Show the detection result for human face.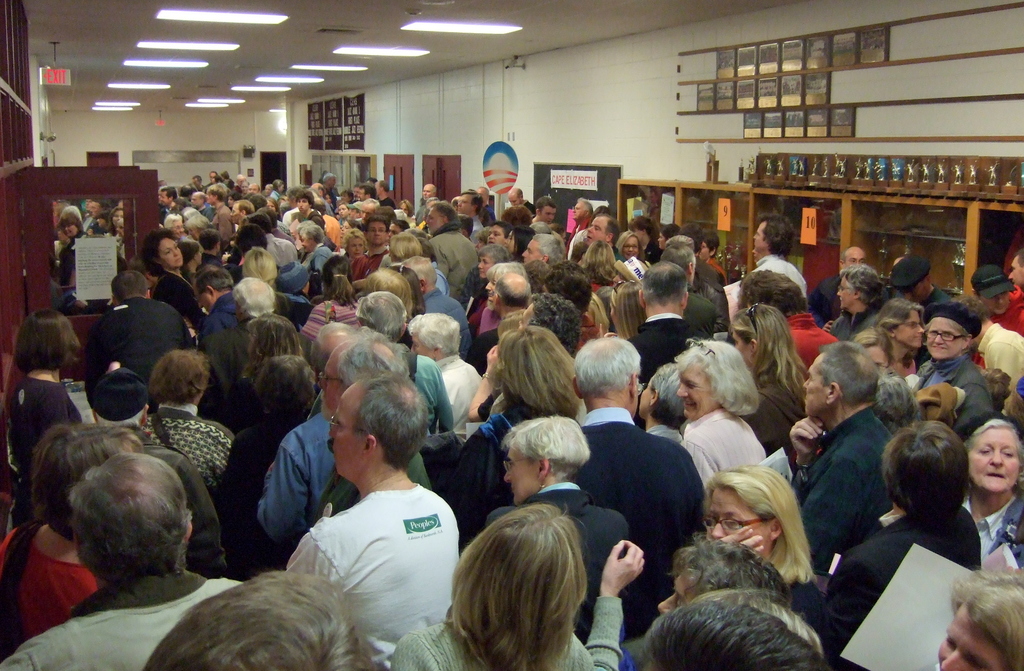
[300, 230, 302, 245].
